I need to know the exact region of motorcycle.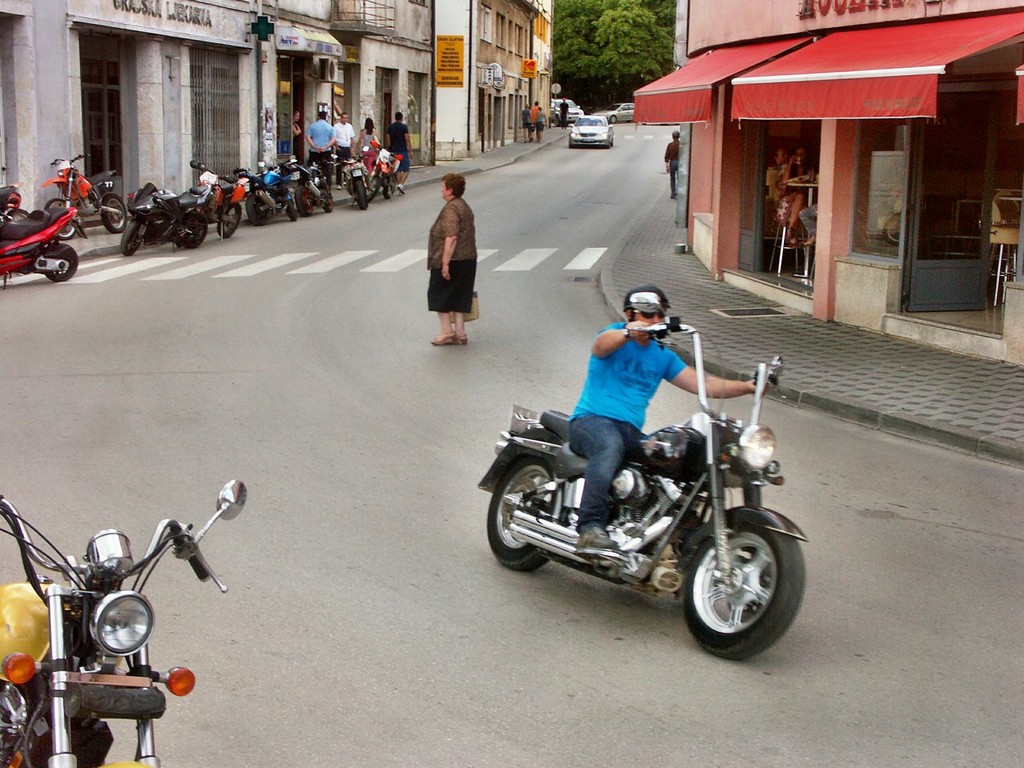
Region: bbox(0, 499, 221, 761).
